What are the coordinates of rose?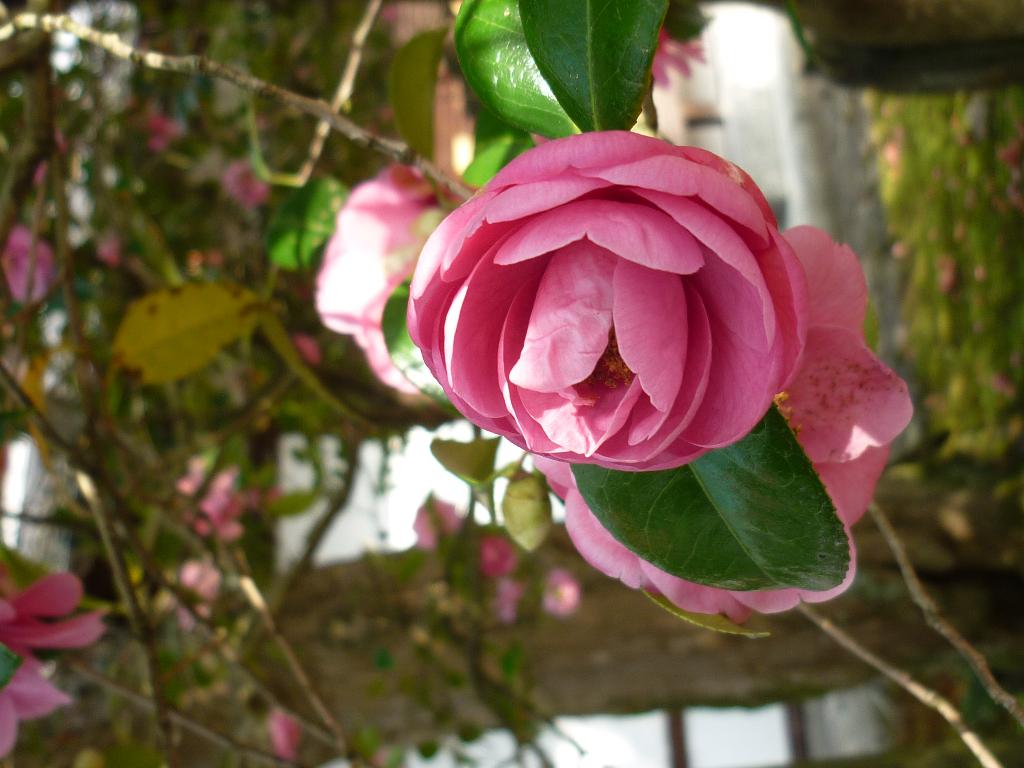
bbox=[404, 125, 812, 472].
